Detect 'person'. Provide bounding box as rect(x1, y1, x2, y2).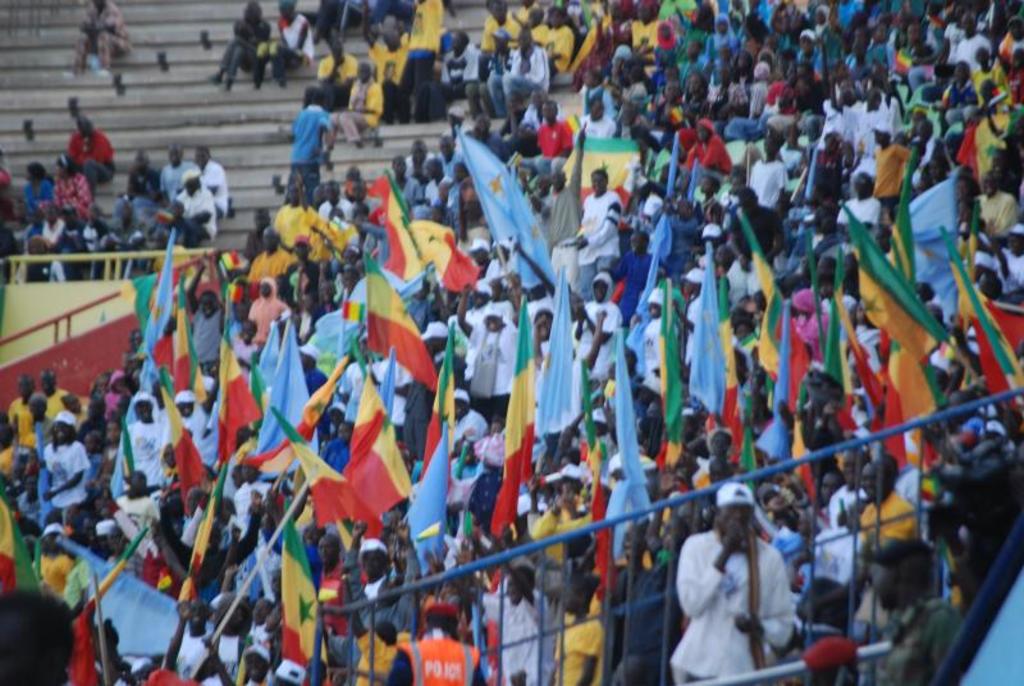
rect(119, 389, 169, 489).
